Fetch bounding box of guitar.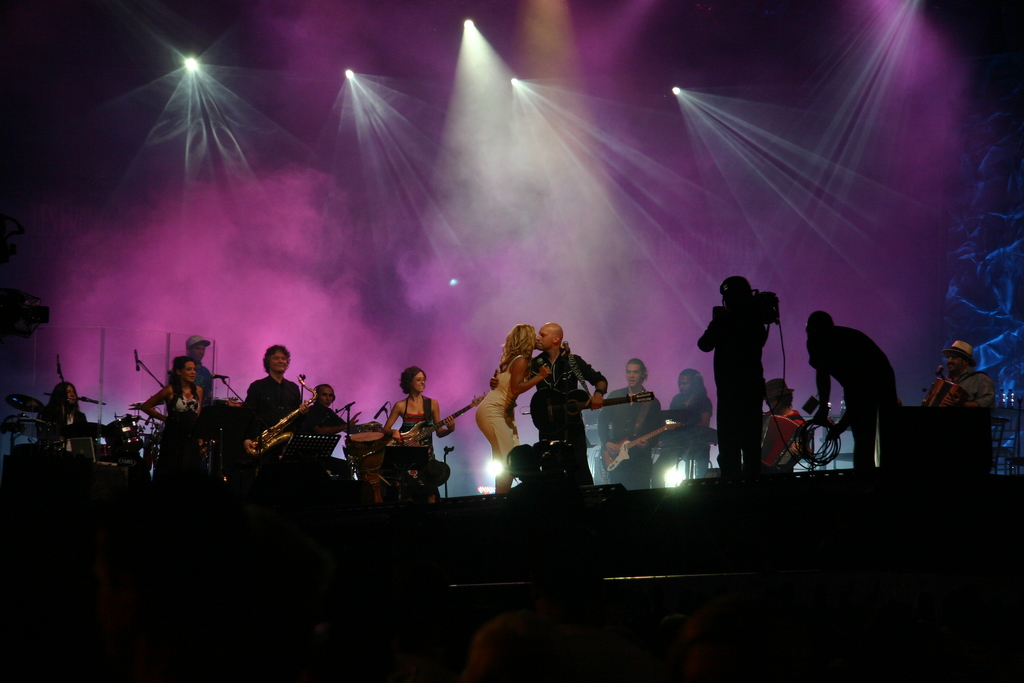
Bbox: [597,425,682,482].
